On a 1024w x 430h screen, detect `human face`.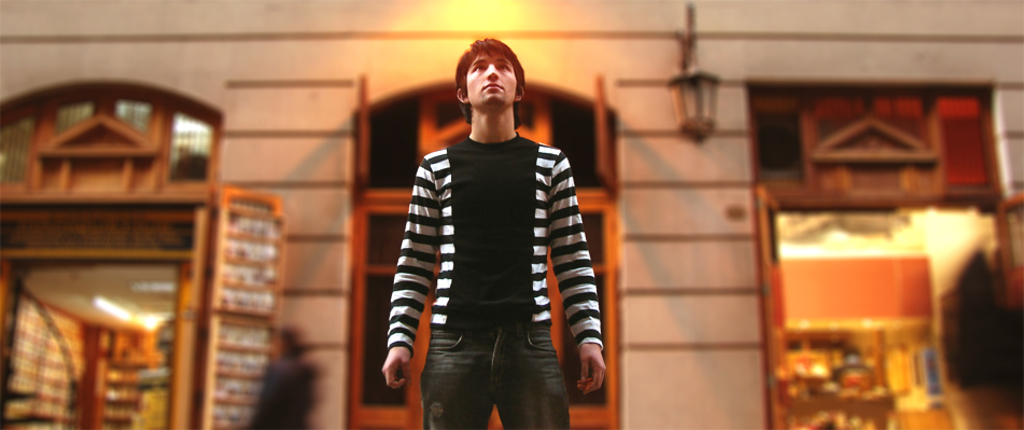
crop(466, 48, 517, 97).
